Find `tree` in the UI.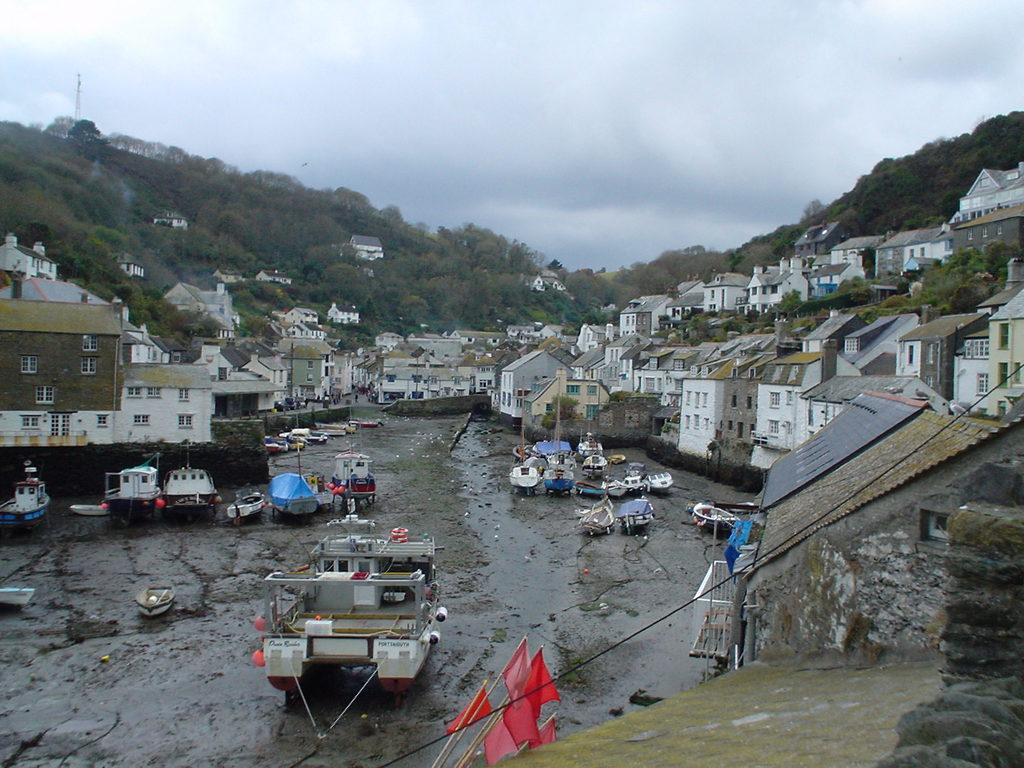
UI element at 65/115/112/162.
